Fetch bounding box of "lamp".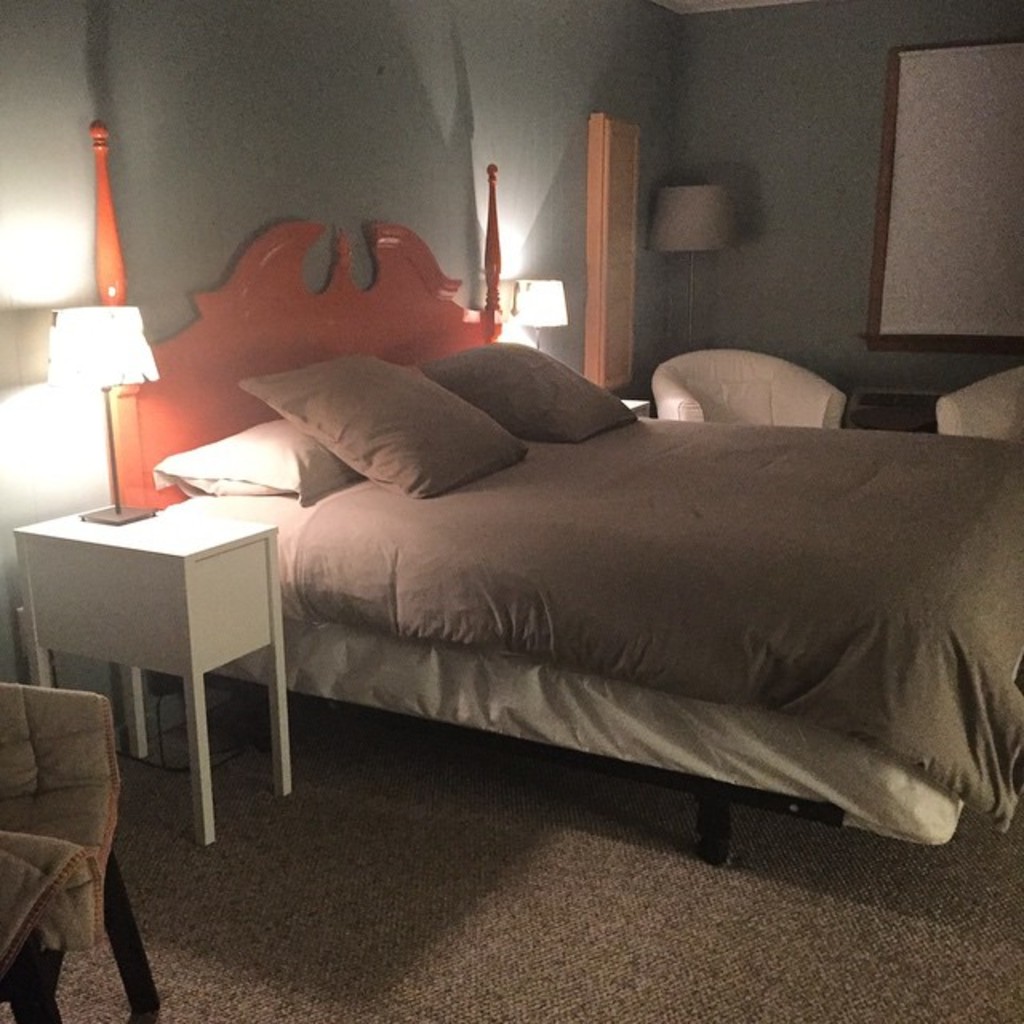
Bbox: {"left": 507, "top": 278, "right": 566, "bottom": 352}.
